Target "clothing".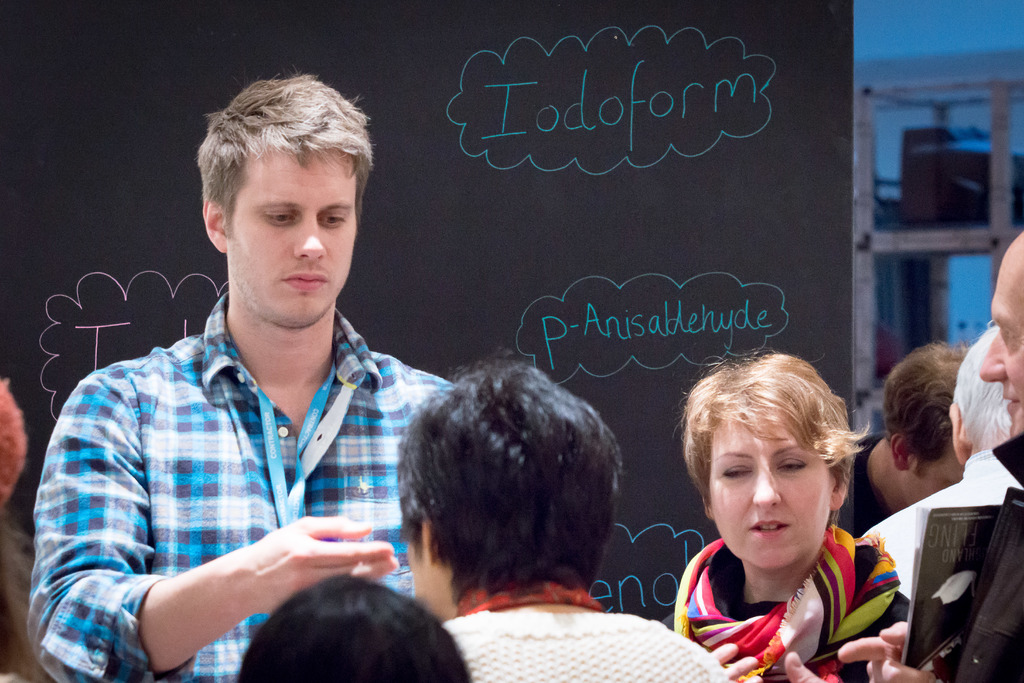
Target region: <bbox>21, 267, 461, 674</bbox>.
